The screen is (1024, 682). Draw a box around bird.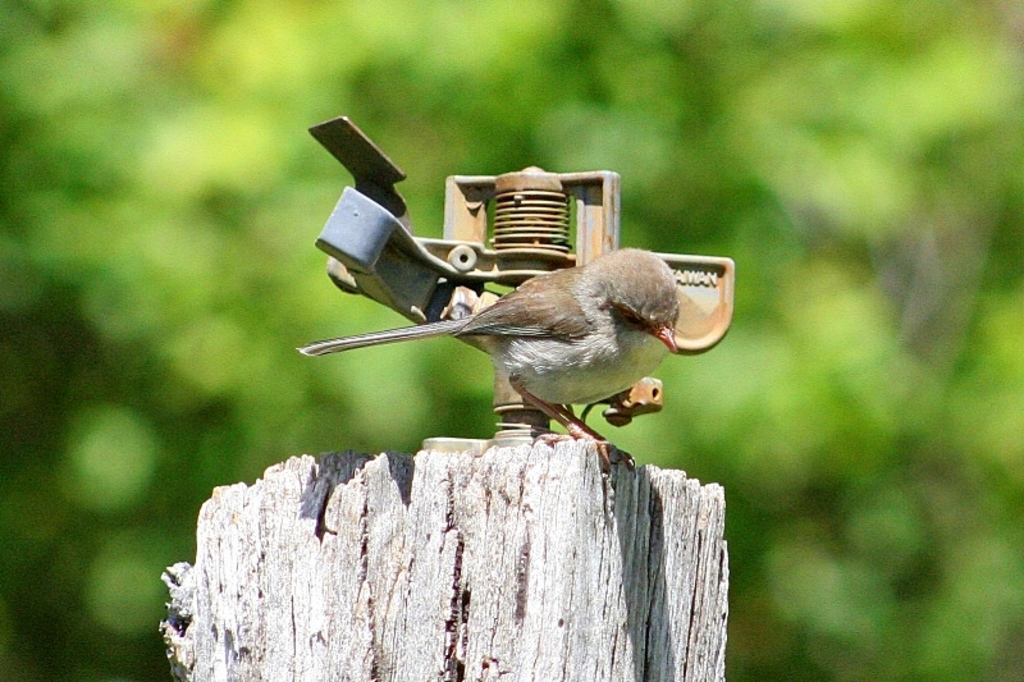
l=296, t=243, r=678, b=471.
